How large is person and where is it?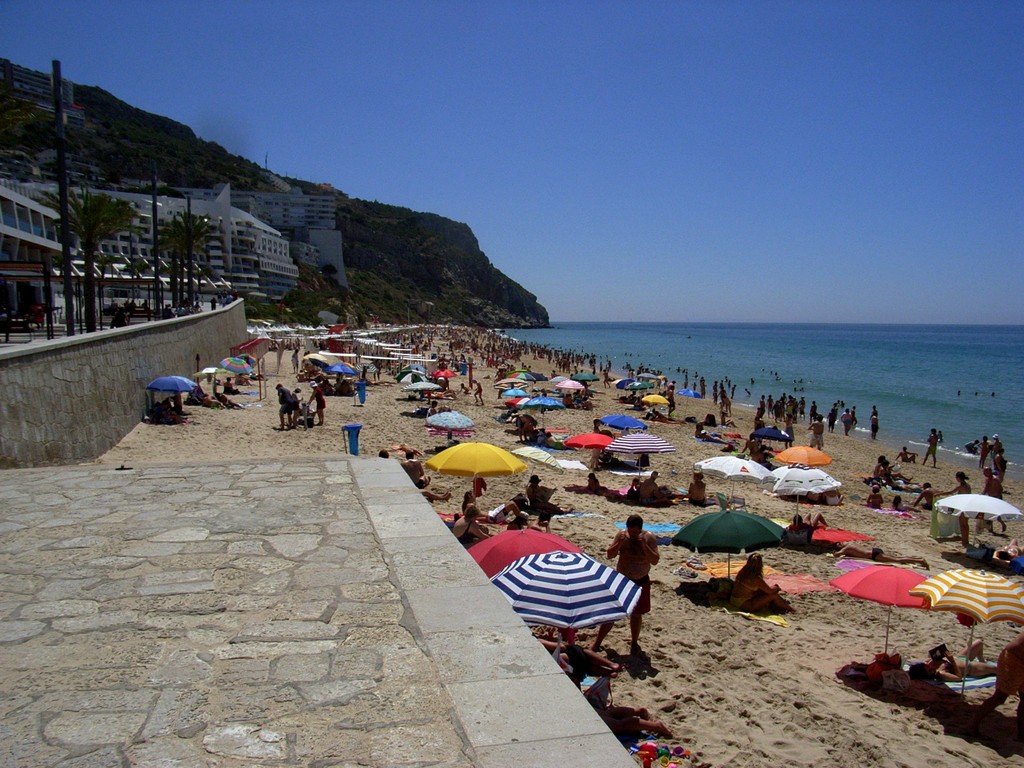
Bounding box: {"left": 892, "top": 495, "right": 919, "bottom": 512}.
